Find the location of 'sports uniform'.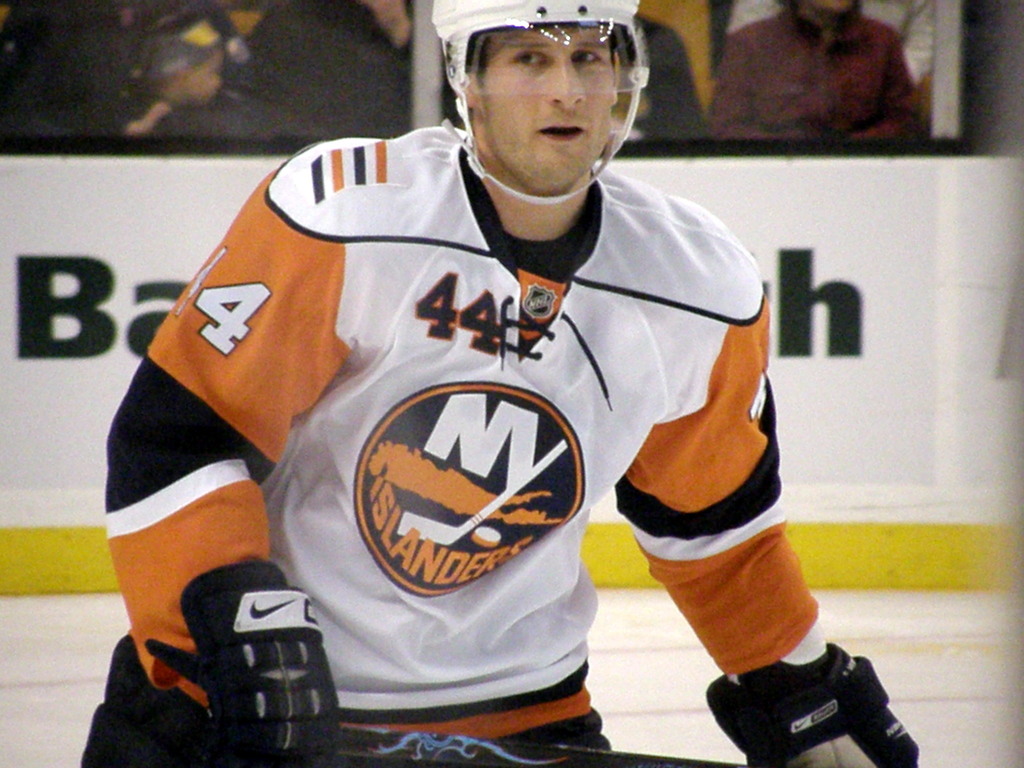
Location: bbox=[72, 0, 920, 767].
